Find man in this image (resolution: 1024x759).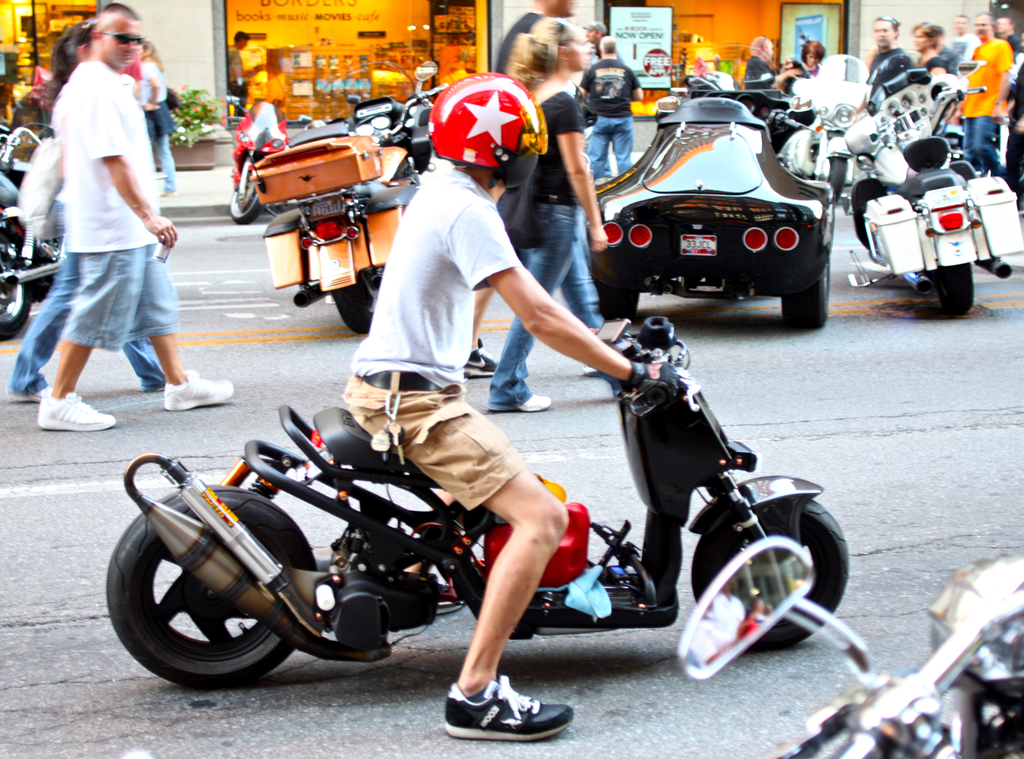
[961,10,1012,176].
